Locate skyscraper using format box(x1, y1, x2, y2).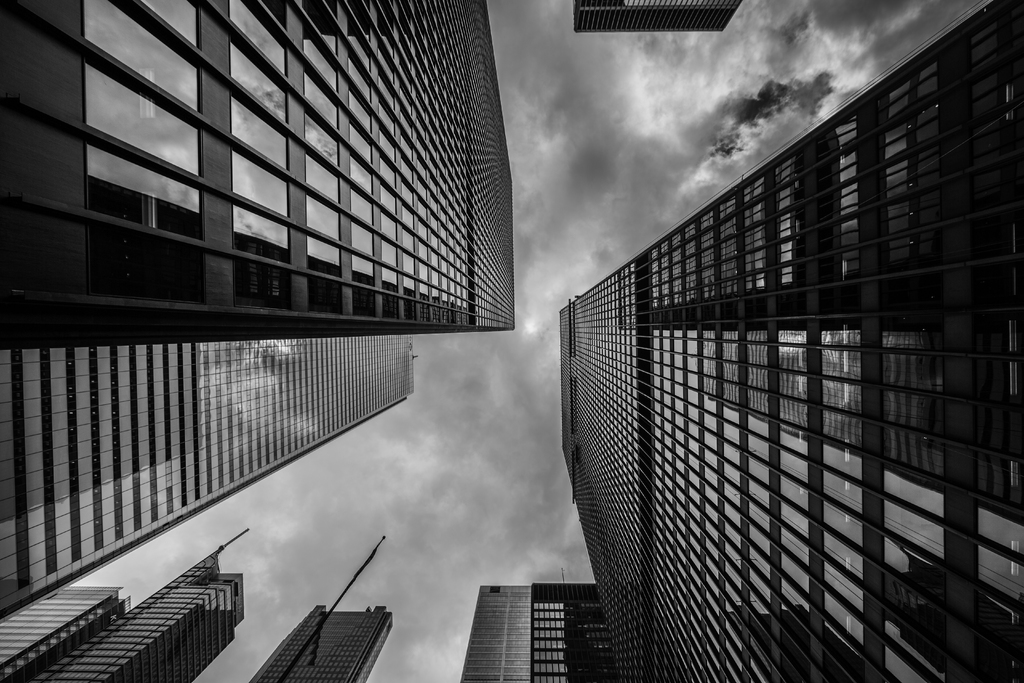
box(0, 1, 513, 621).
